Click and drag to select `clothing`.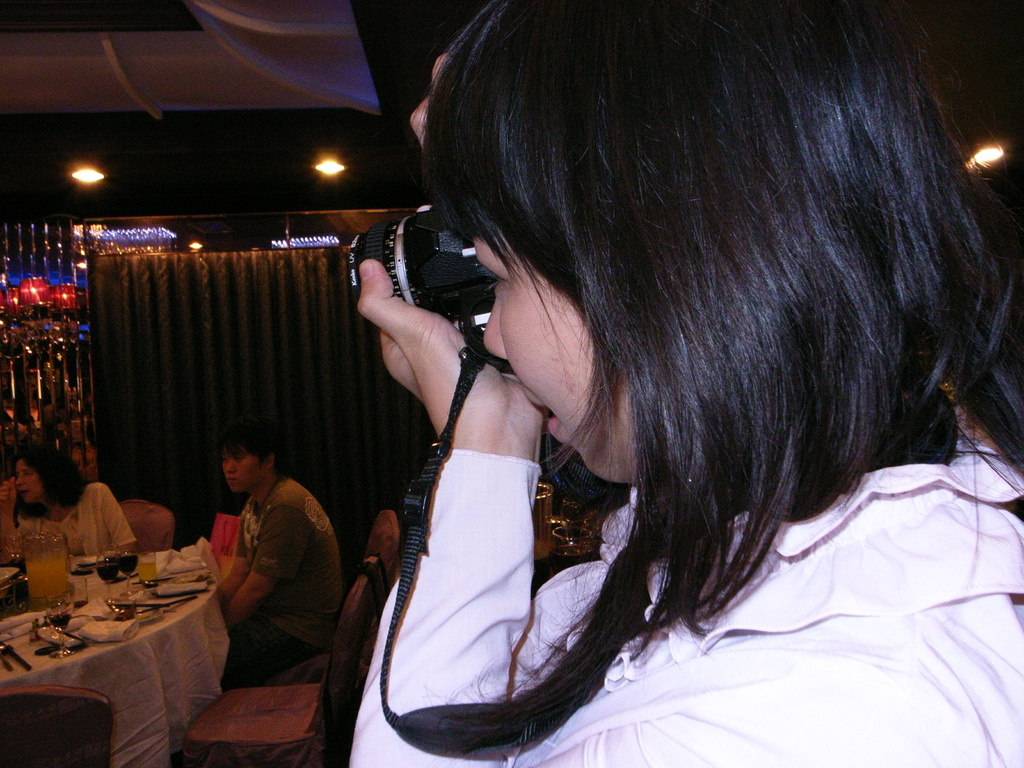
Selection: rect(9, 481, 128, 584).
